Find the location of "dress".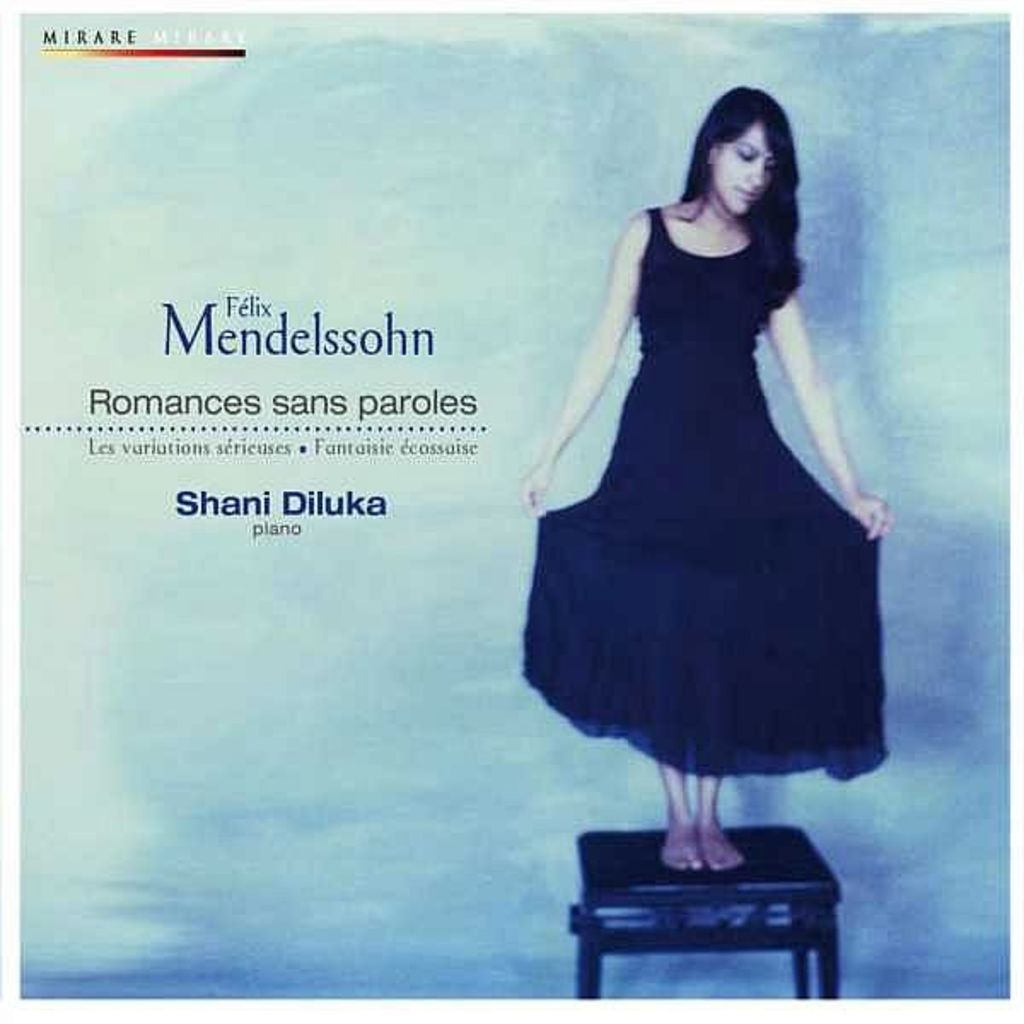
Location: bbox=[509, 218, 877, 799].
